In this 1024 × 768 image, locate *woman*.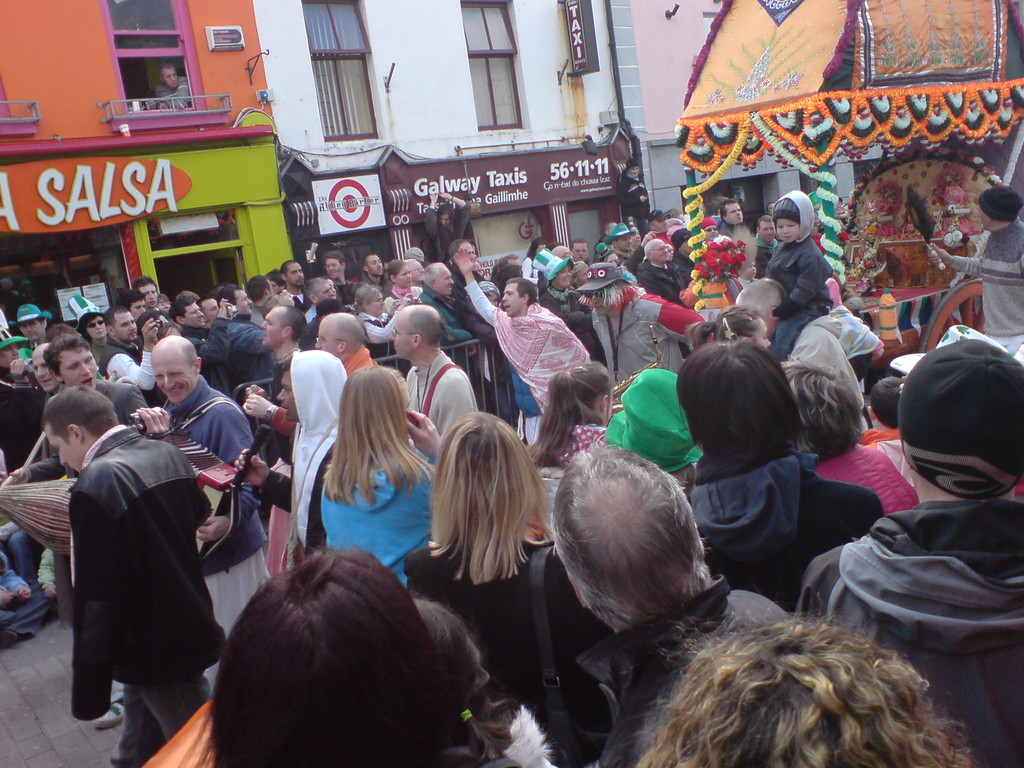
Bounding box: pyautogui.locateOnScreen(701, 217, 719, 241).
